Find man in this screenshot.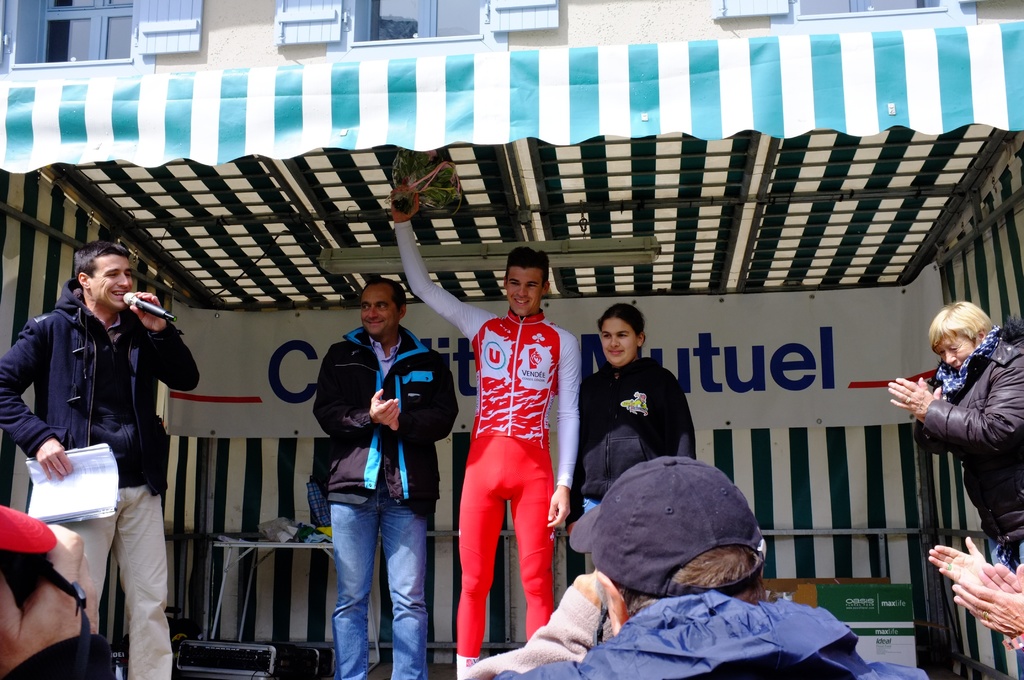
The bounding box for man is 0/239/199/679.
